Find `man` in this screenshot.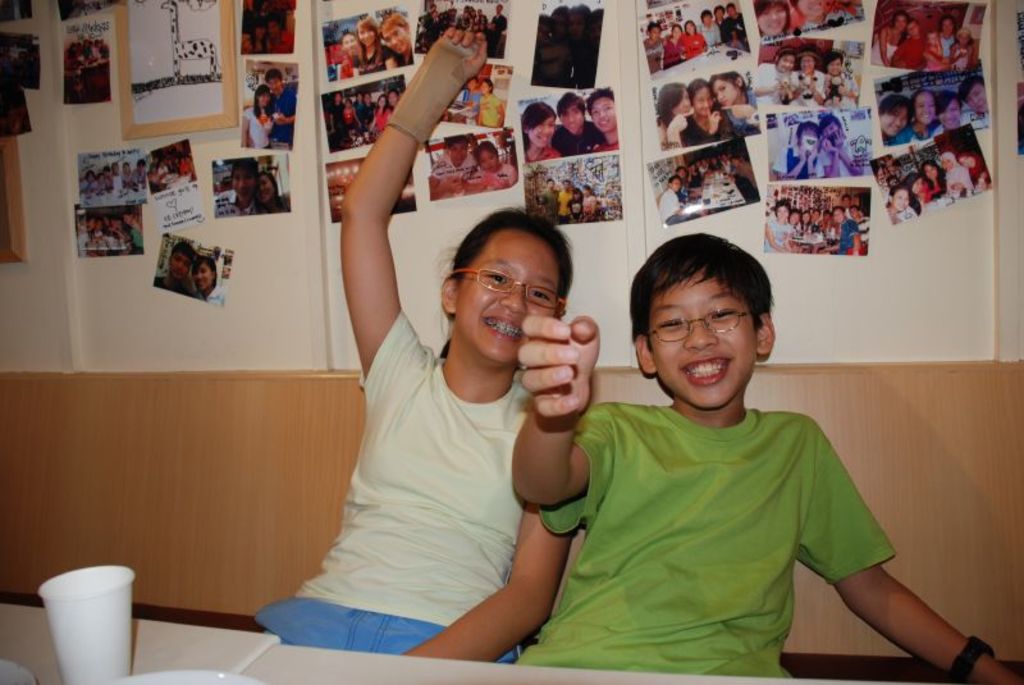
The bounding box for `man` is [212, 159, 261, 222].
